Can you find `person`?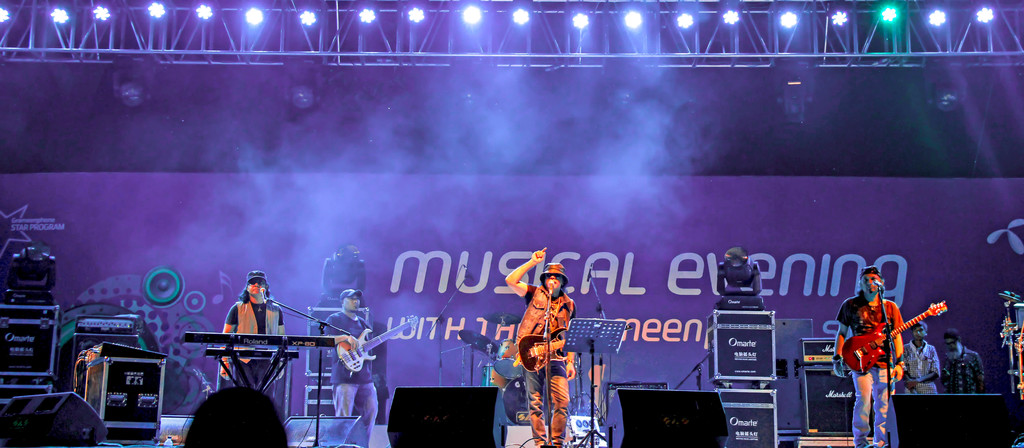
Yes, bounding box: {"x1": 941, "y1": 326, "x2": 985, "y2": 393}.
